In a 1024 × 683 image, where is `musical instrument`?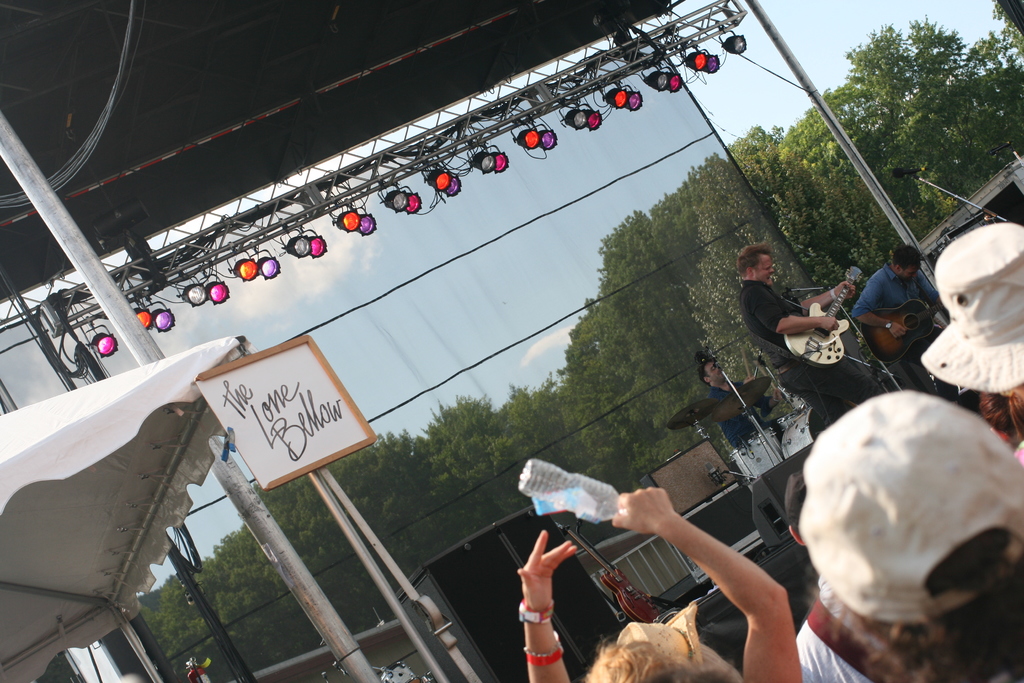
box=[553, 523, 668, 620].
